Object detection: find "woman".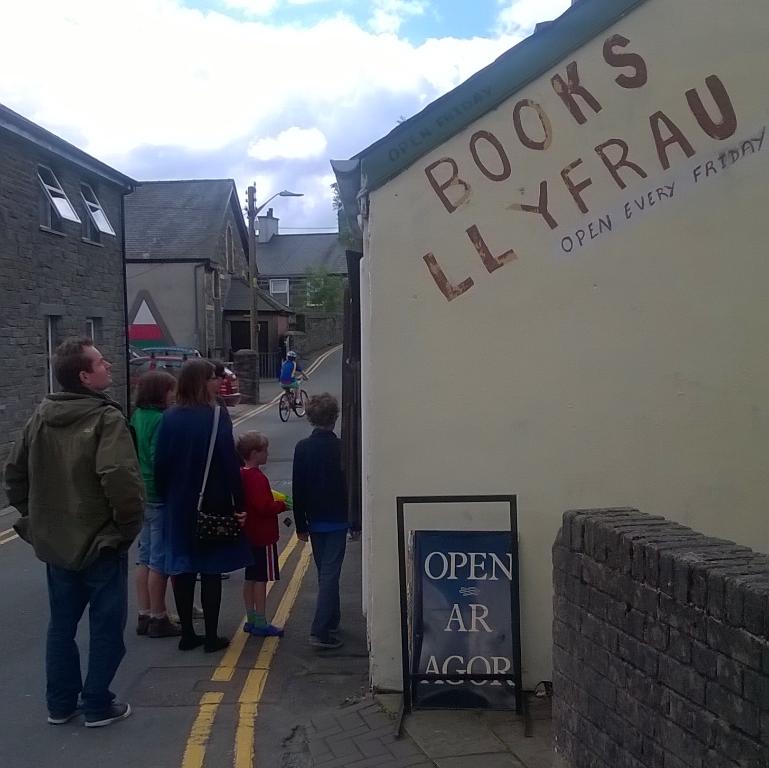
detection(131, 369, 182, 638).
